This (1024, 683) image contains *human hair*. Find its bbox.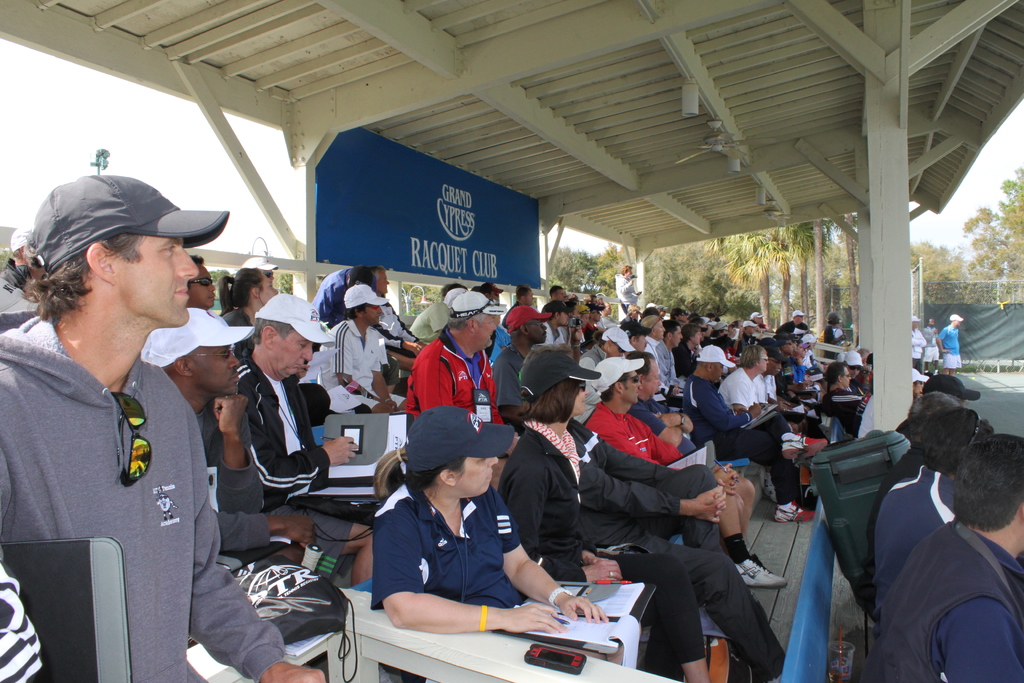
550 286 562 297.
